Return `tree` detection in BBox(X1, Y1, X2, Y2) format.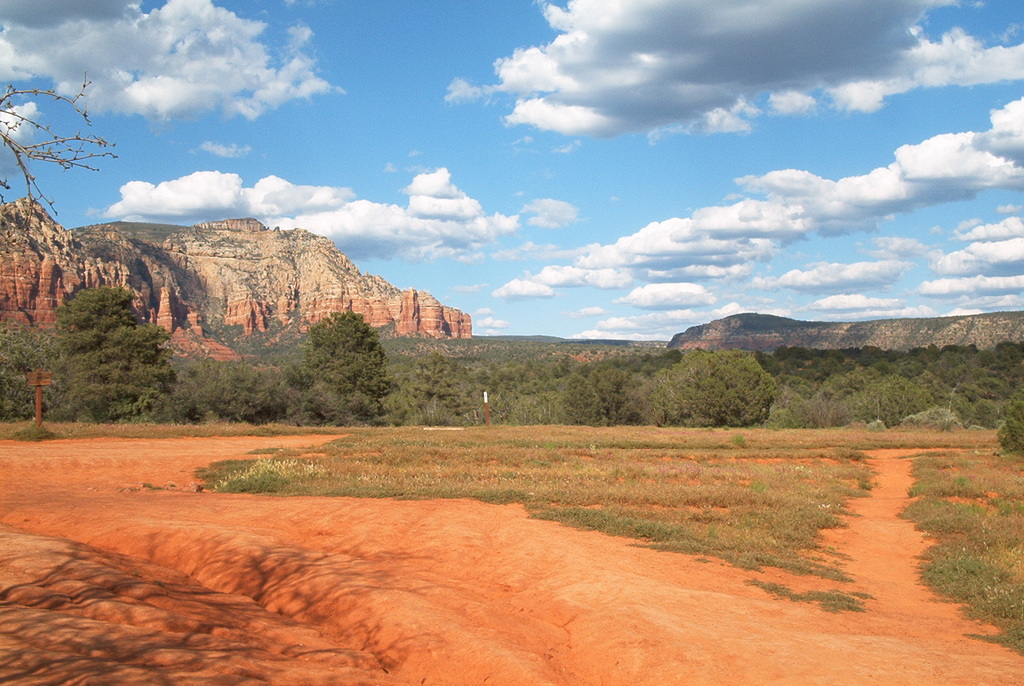
BBox(269, 307, 387, 417).
